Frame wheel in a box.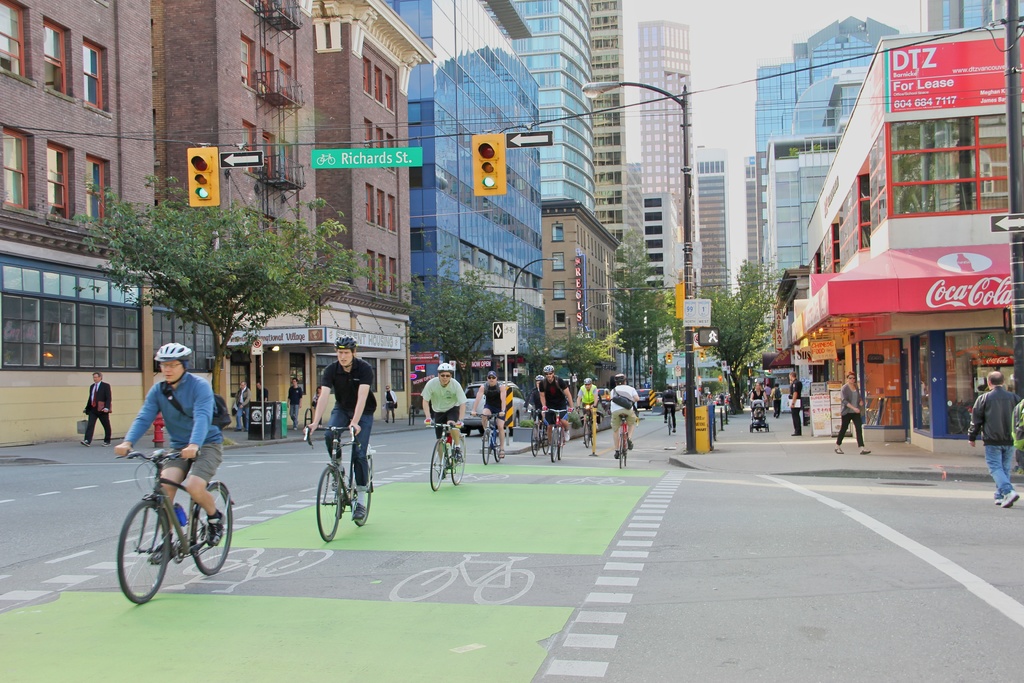
bbox=(425, 437, 444, 488).
